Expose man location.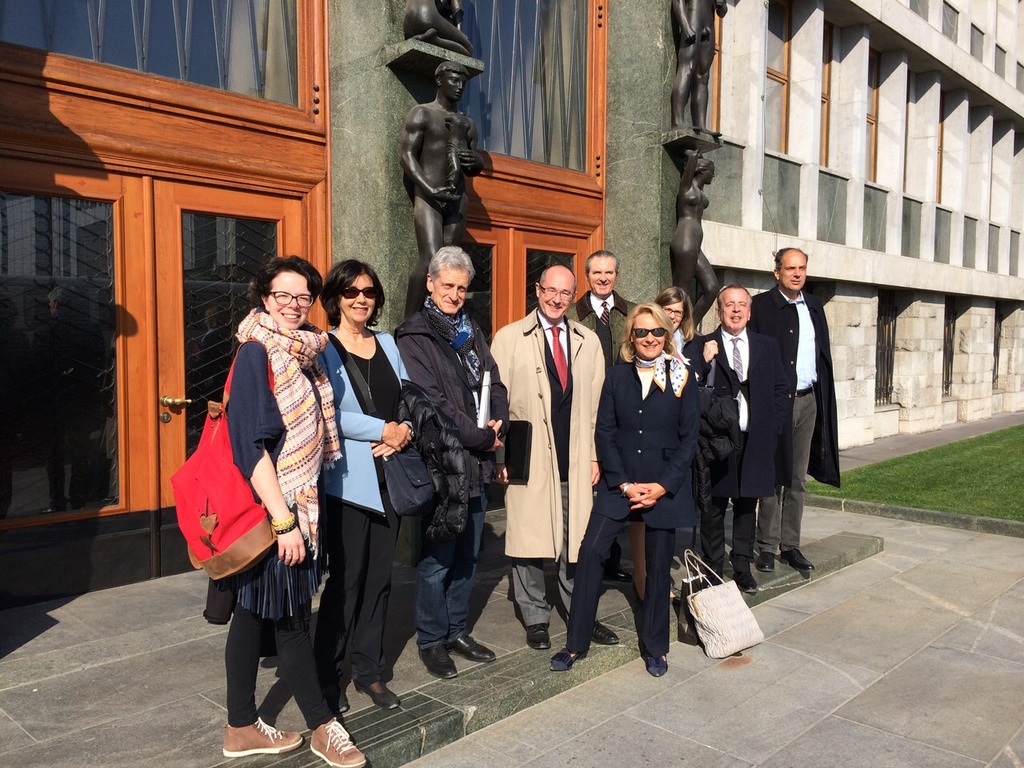
Exposed at <region>688, 286, 782, 598</region>.
